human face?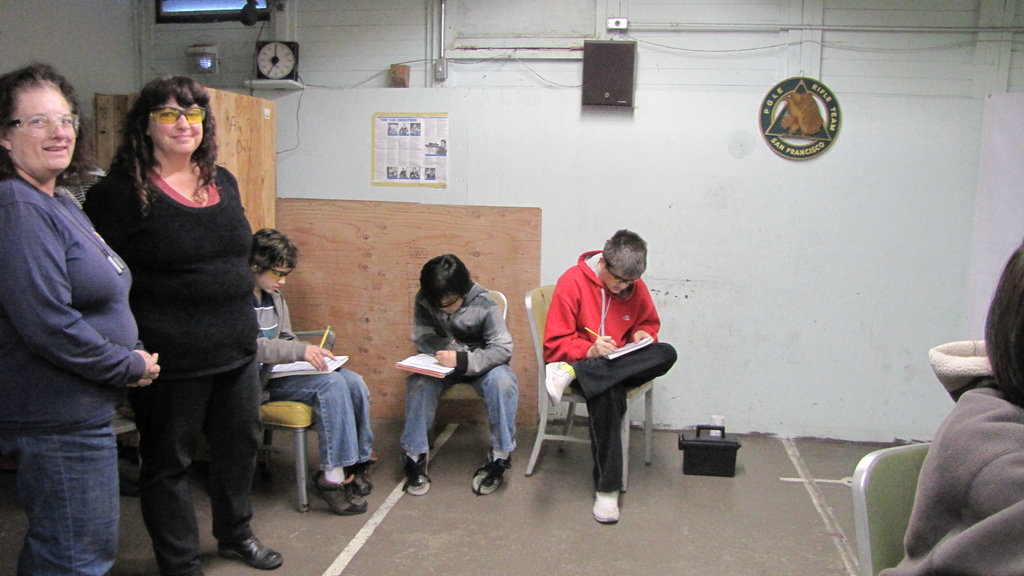
{"left": 257, "top": 260, "right": 289, "bottom": 294}
